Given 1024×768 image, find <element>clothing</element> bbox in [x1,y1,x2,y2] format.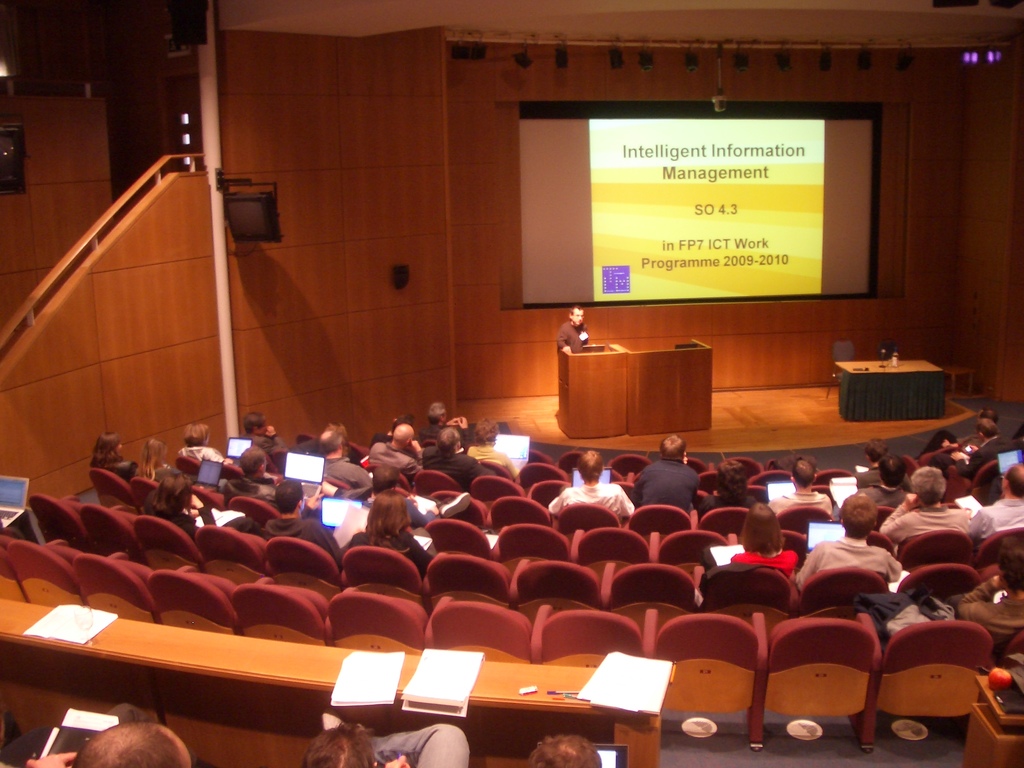
[365,723,469,767].
